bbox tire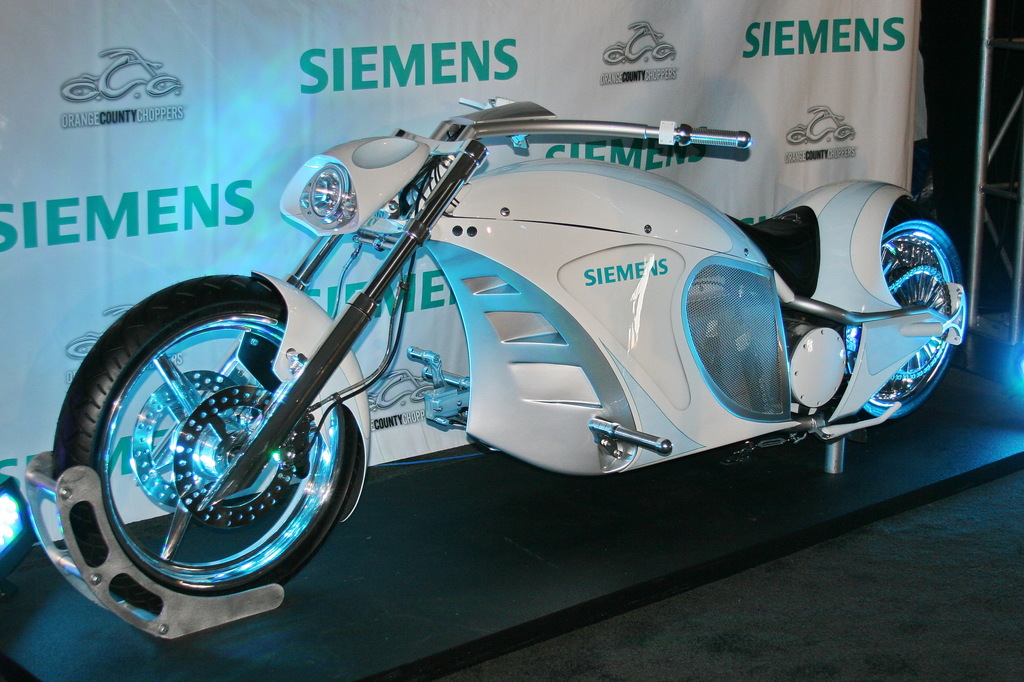
box=[43, 271, 377, 624]
